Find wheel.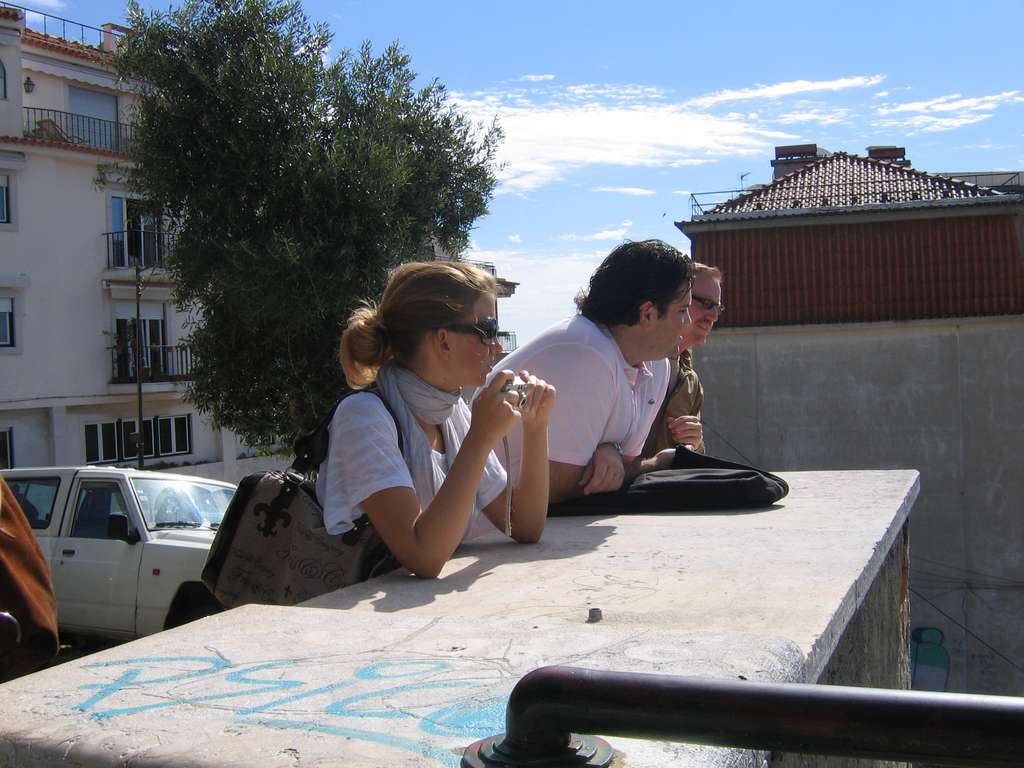
Rect(168, 592, 228, 627).
